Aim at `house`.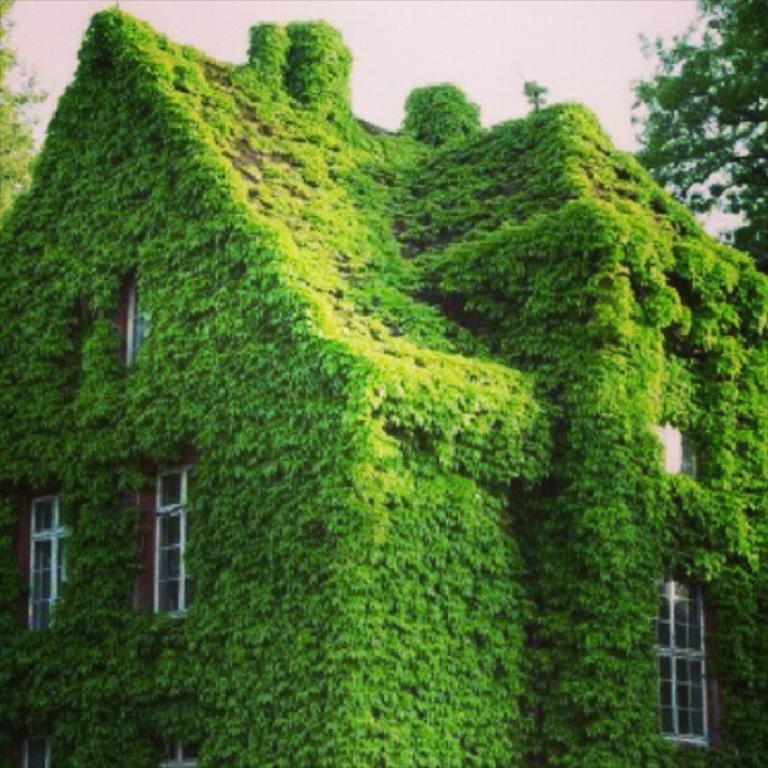
Aimed at 0/0/764/767.
